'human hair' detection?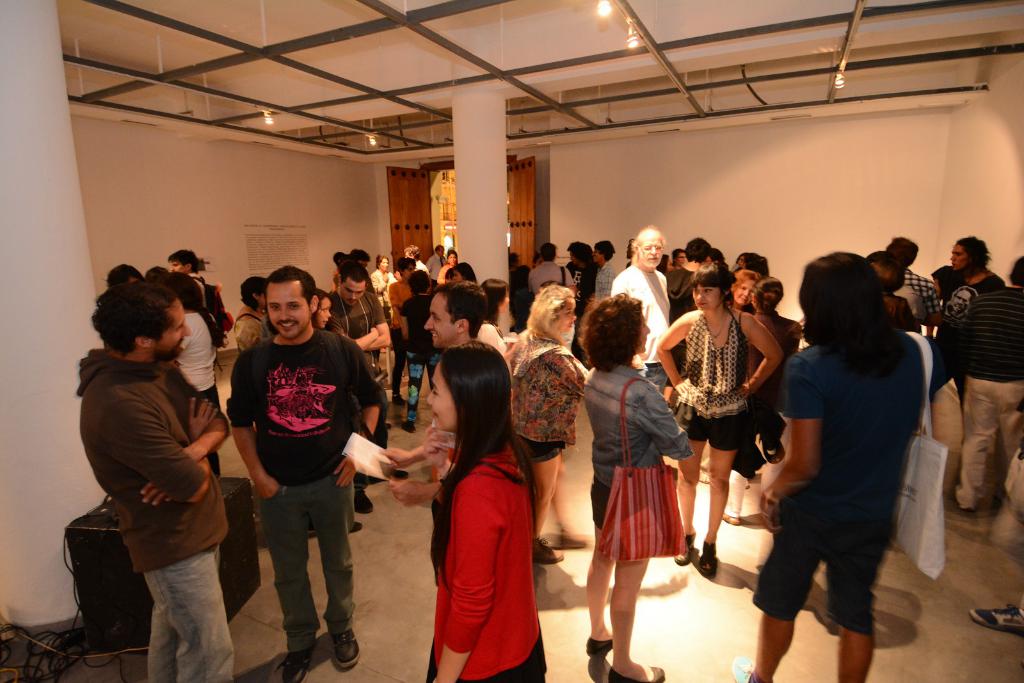
pyautogui.locateOnScreen(866, 249, 905, 291)
